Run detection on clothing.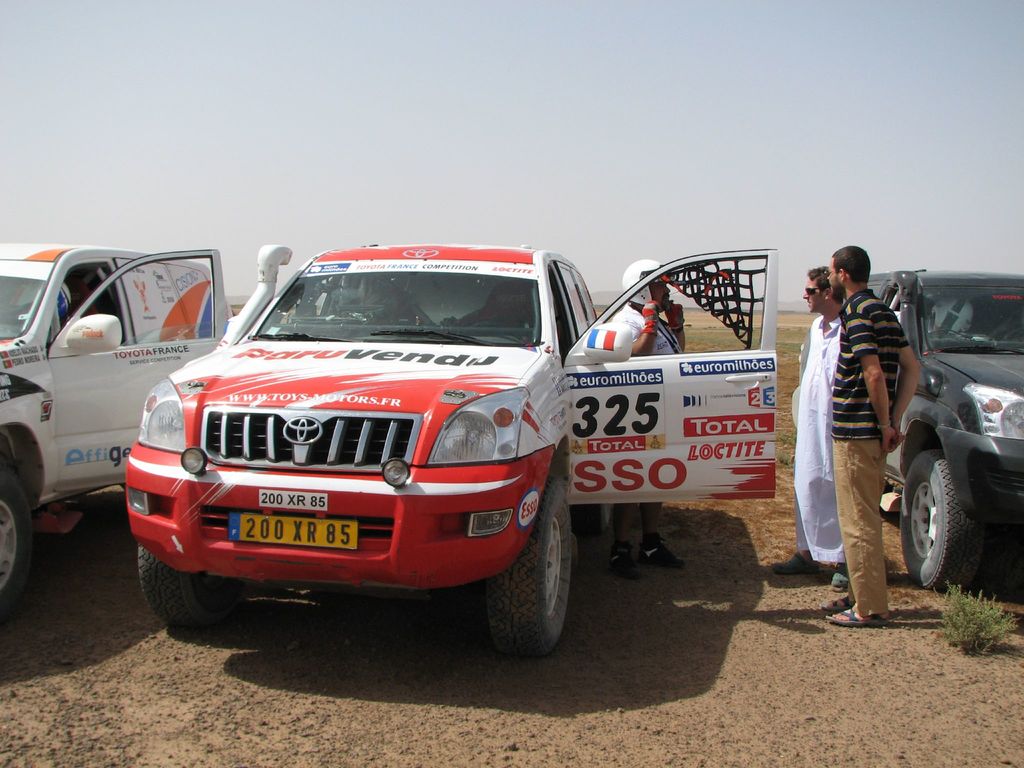
Result: (802,265,921,611).
